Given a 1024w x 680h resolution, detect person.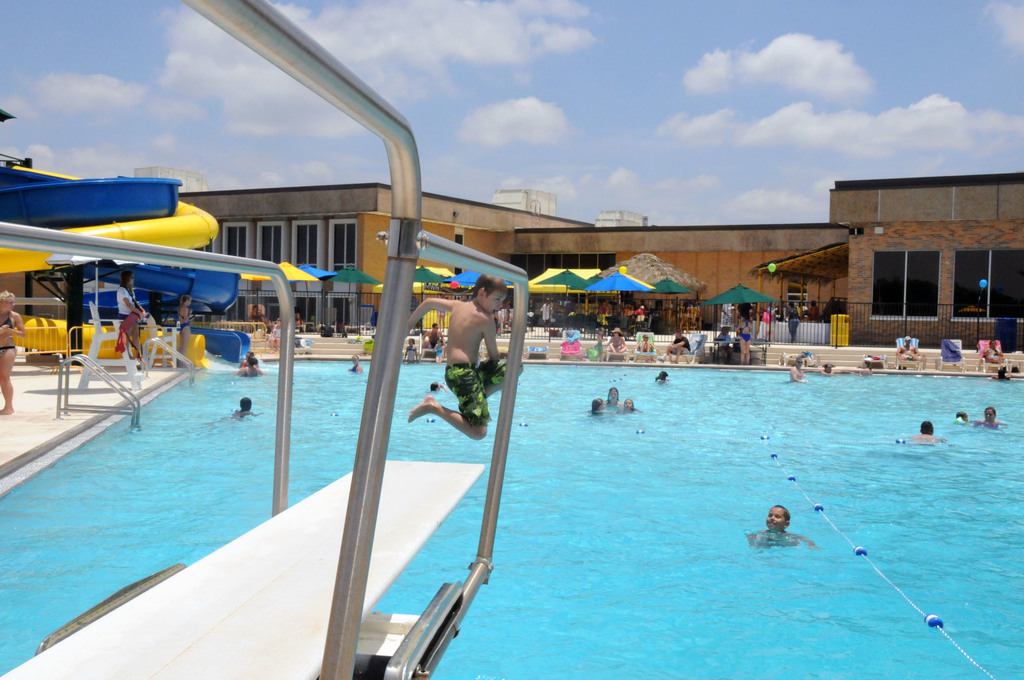
pyautogui.locateOnScreen(817, 359, 843, 375).
